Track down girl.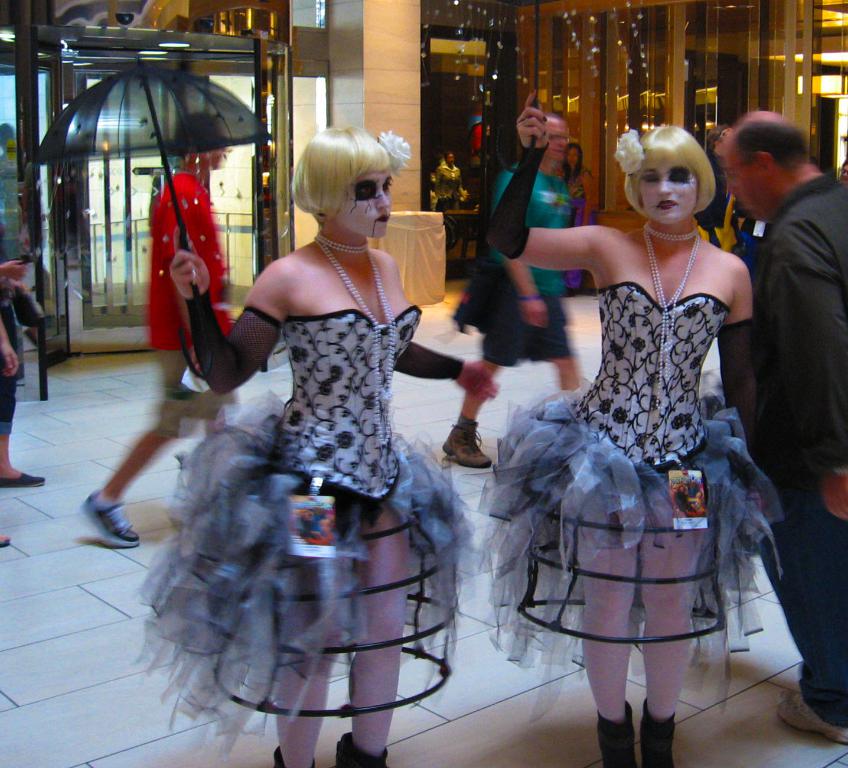
Tracked to 171,131,500,765.
